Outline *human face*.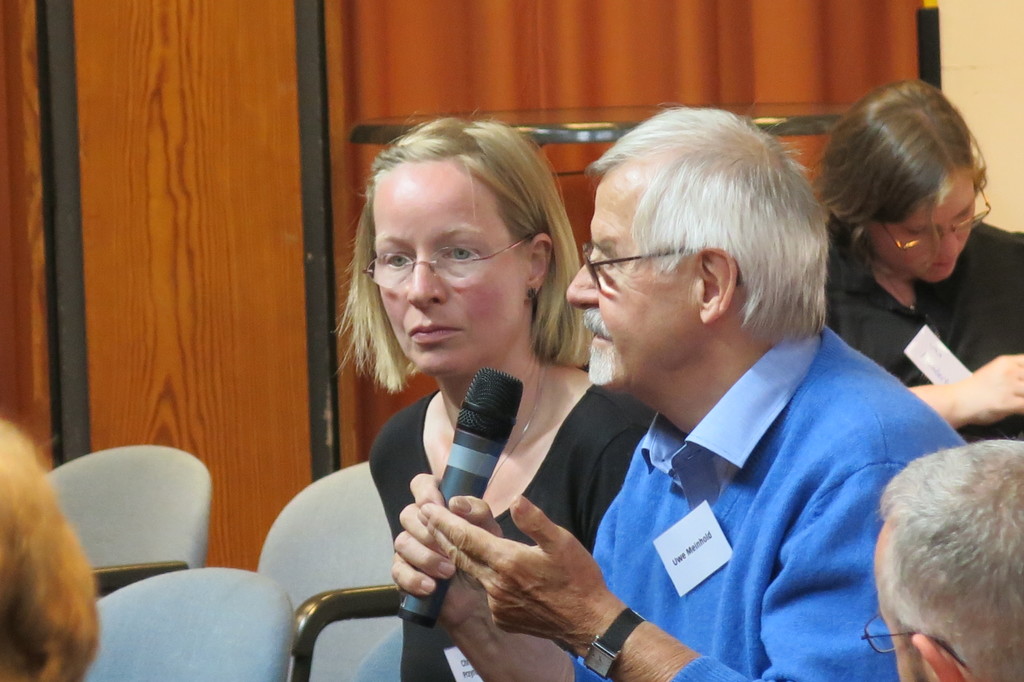
Outline: crop(383, 162, 540, 384).
